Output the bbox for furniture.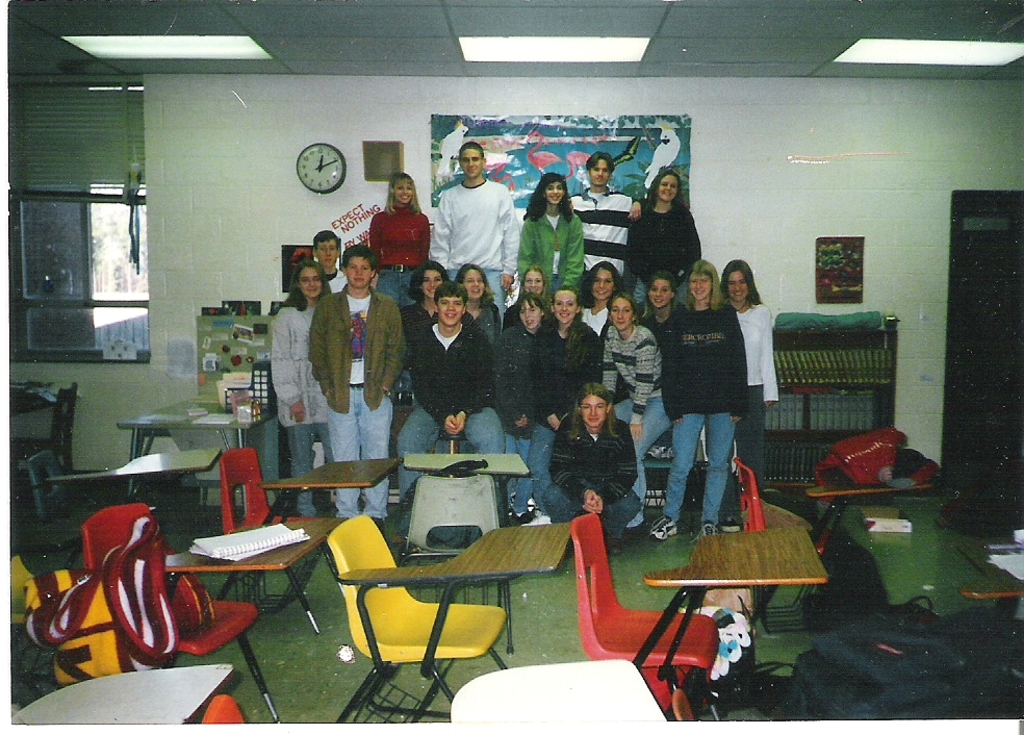
box=[117, 396, 275, 495].
